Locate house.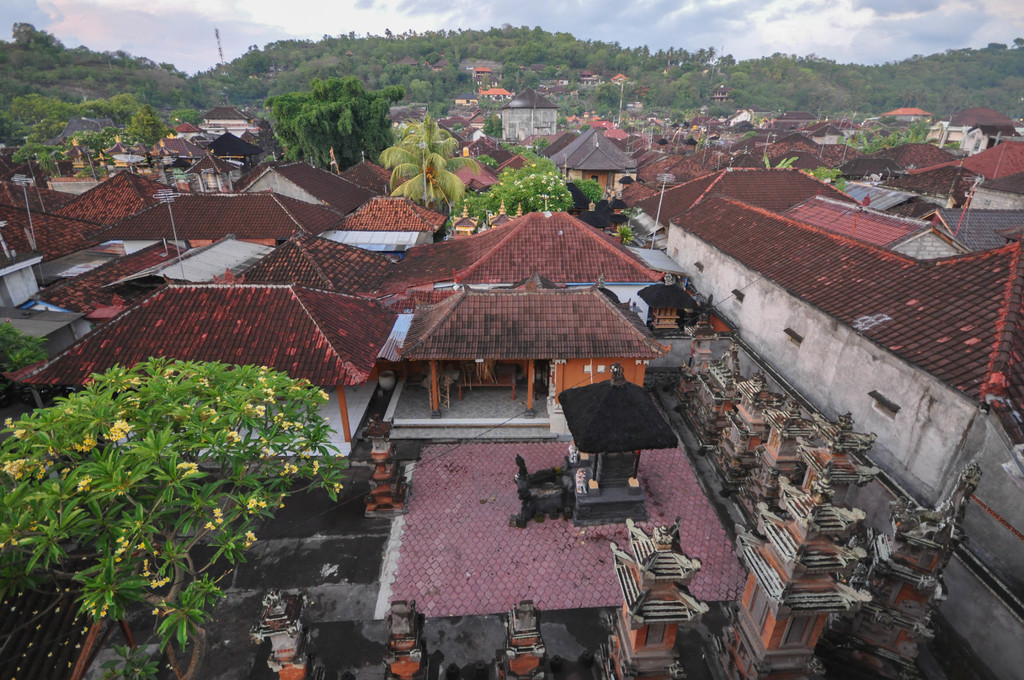
Bounding box: <region>368, 355, 744, 626</region>.
